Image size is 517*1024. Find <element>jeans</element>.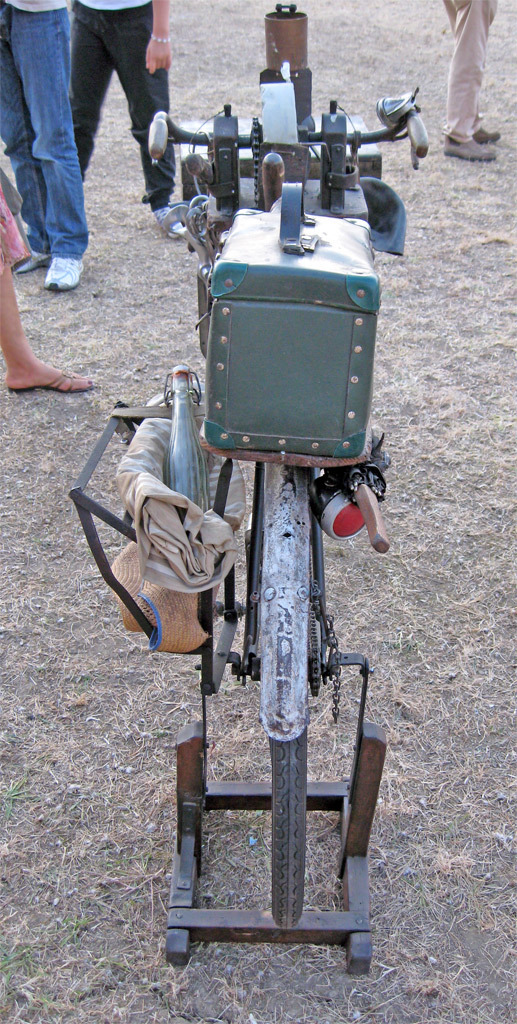
0, 10, 82, 258.
